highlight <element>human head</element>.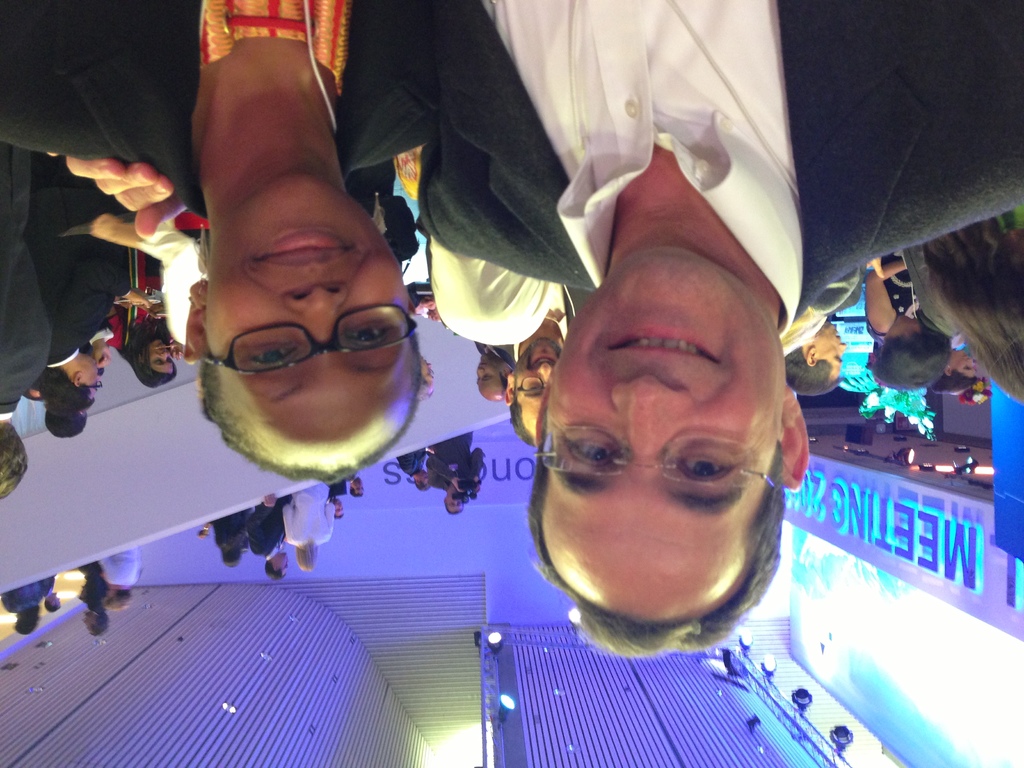
Highlighted region: rect(445, 490, 465, 514).
